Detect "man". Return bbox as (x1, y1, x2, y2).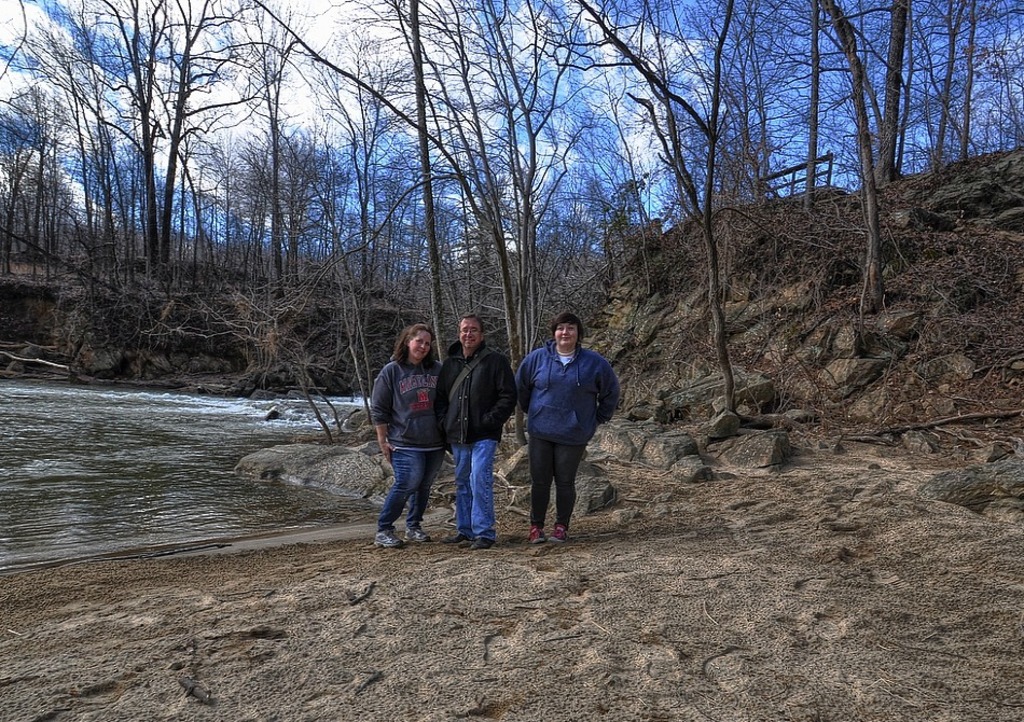
(434, 309, 516, 547).
